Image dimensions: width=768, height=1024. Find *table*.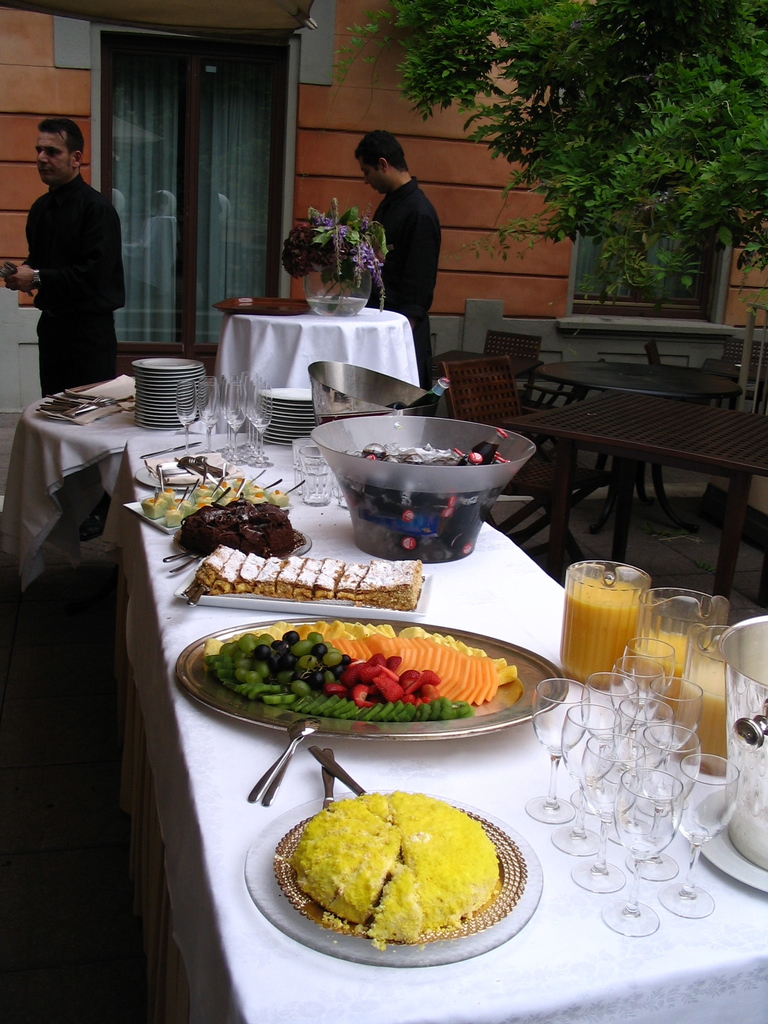
pyautogui.locateOnScreen(497, 387, 767, 598).
